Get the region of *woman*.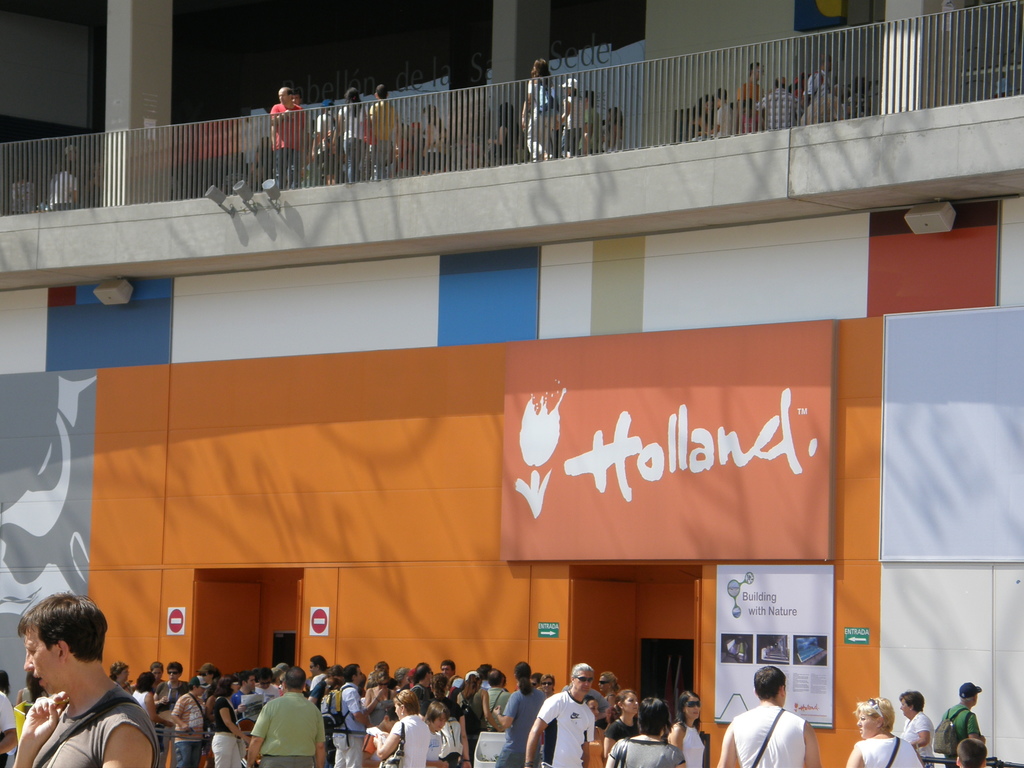
(x1=595, y1=668, x2=620, y2=713).
